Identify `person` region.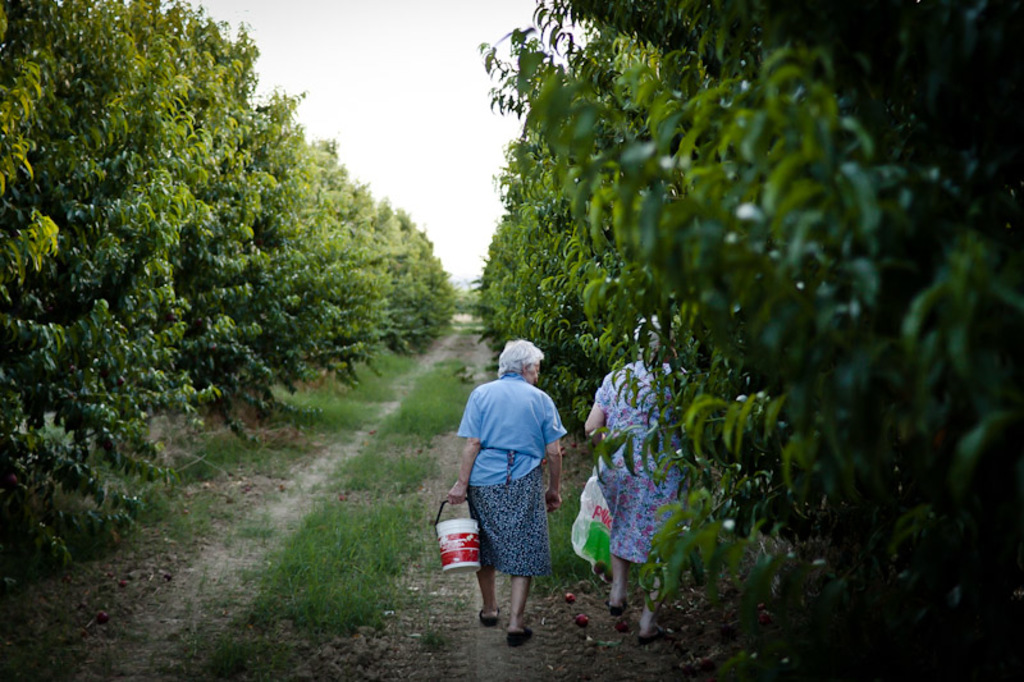
Region: bbox(454, 324, 567, 636).
